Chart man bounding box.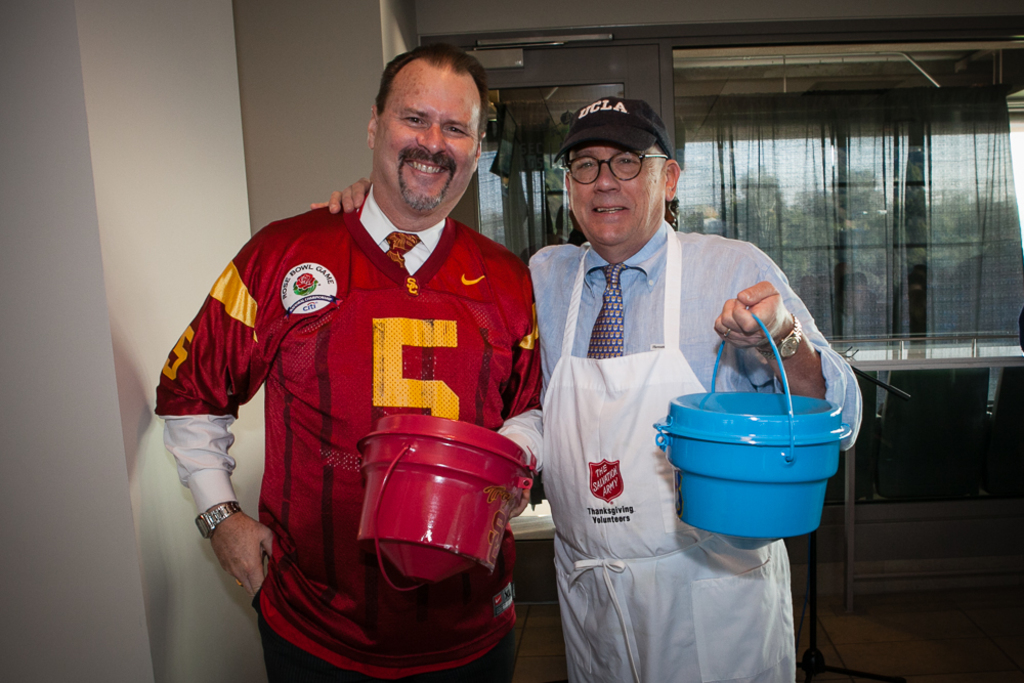
Charted: {"left": 306, "top": 97, "right": 867, "bottom": 682}.
